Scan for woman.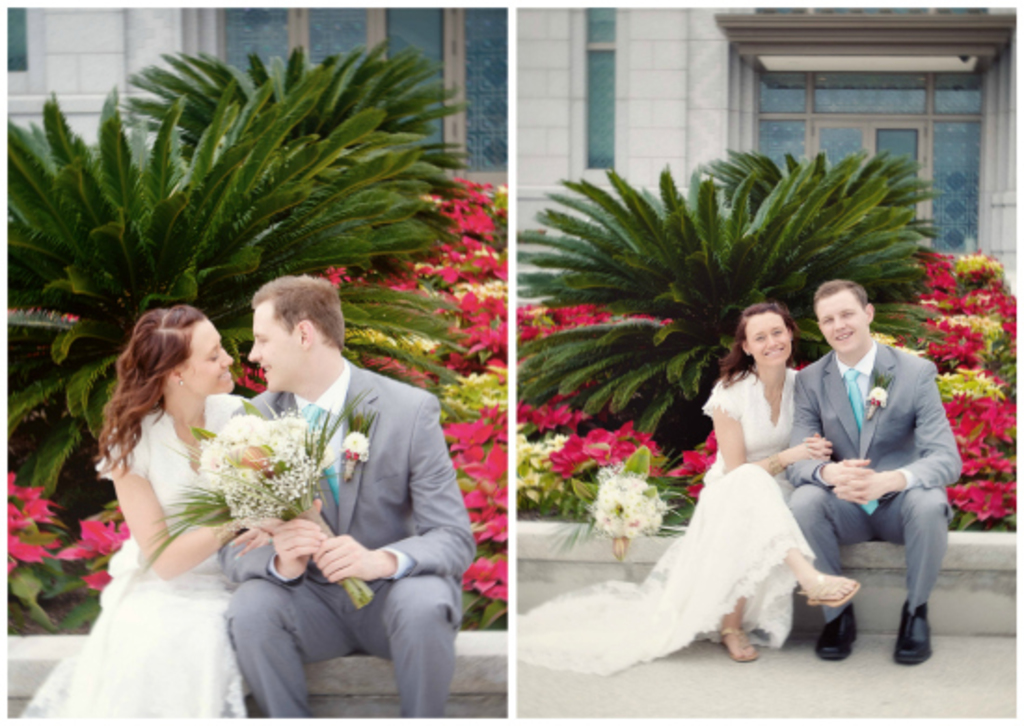
Scan result: crop(518, 287, 834, 678).
